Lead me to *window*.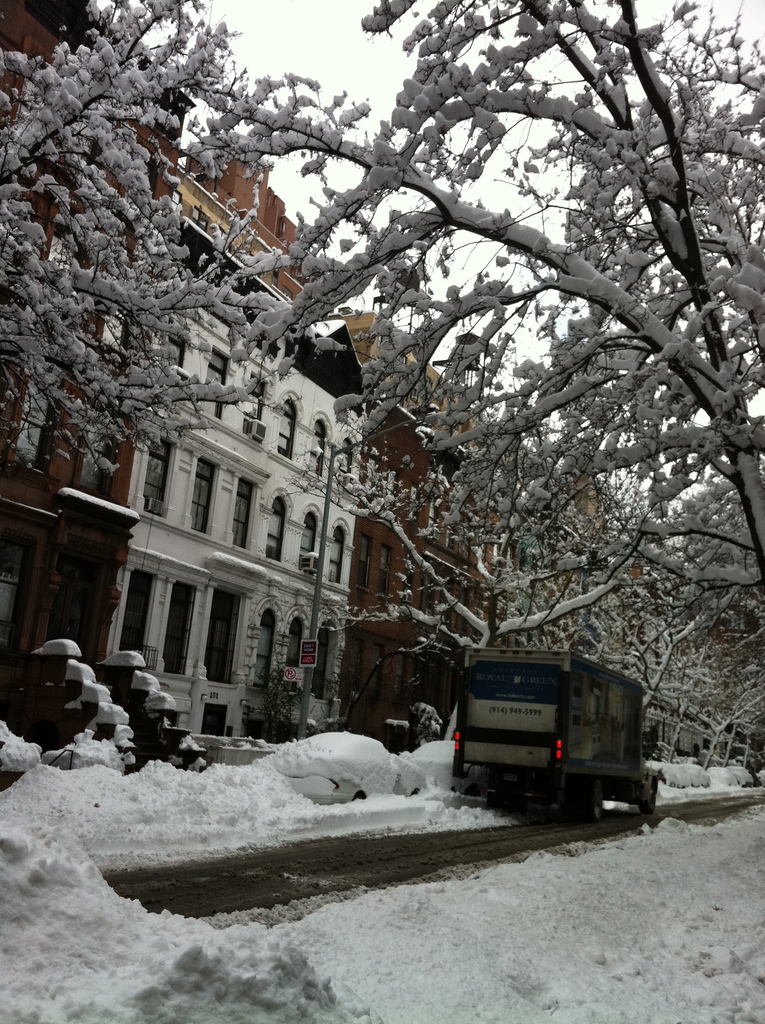
Lead to left=445, top=521, right=455, bottom=548.
